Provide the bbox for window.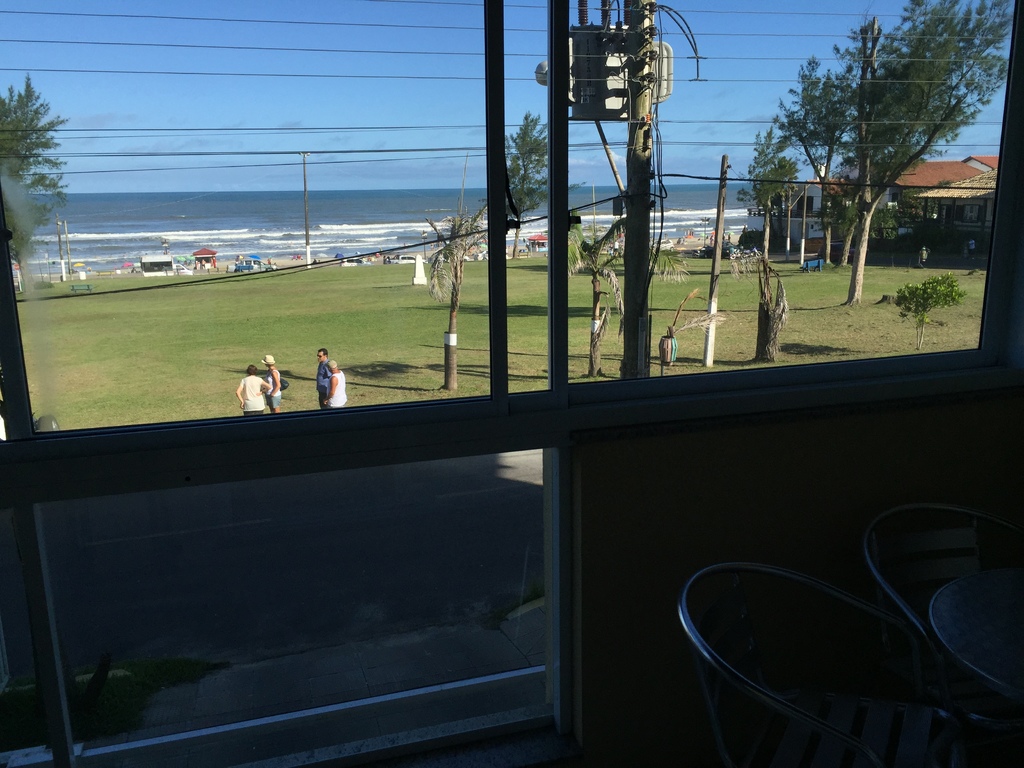
[left=0, top=0, right=1017, bottom=445].
